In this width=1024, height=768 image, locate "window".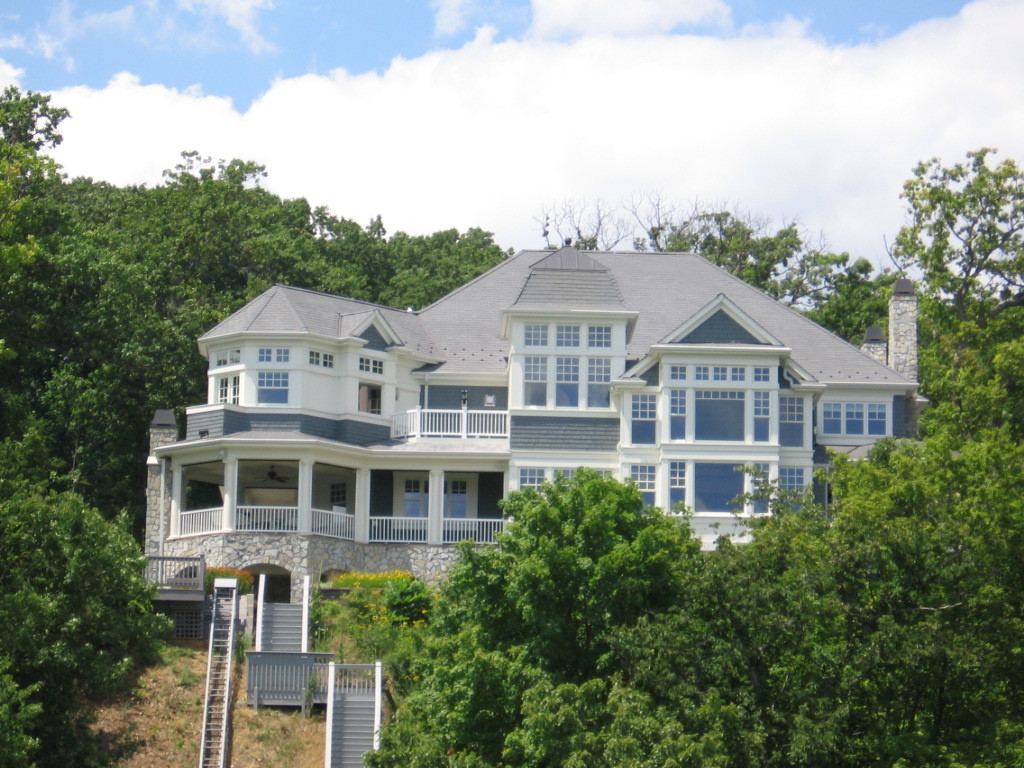
Bounding box: region(374, 357, 385, 377).
